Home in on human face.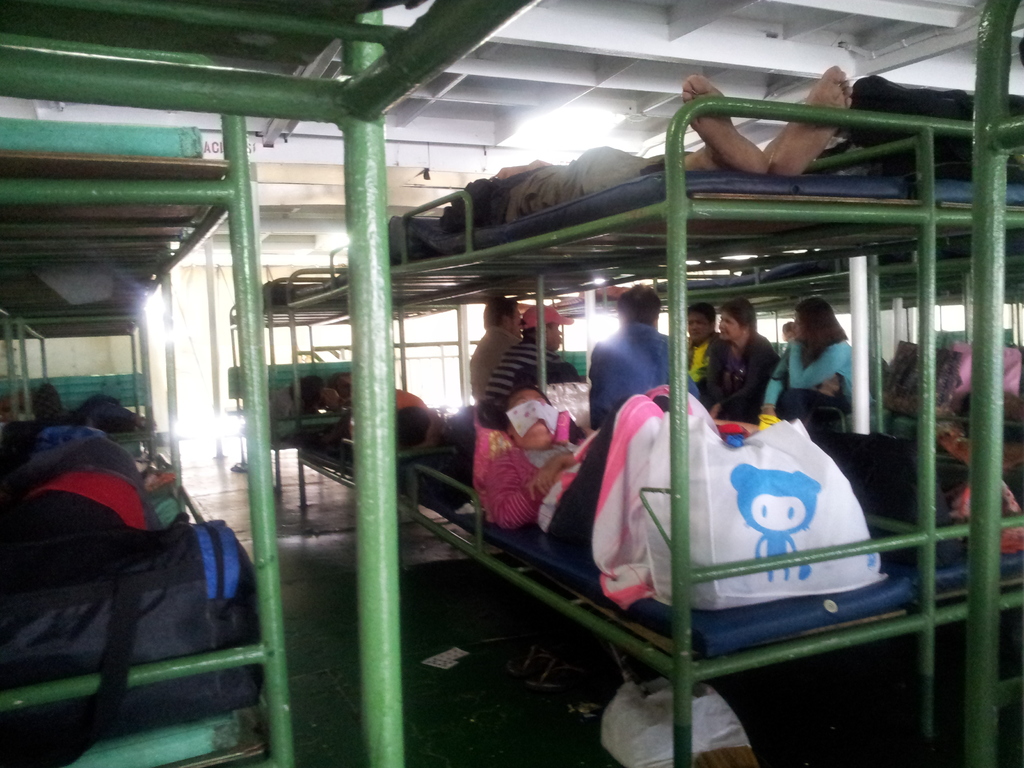
Homed in at x1=552, y1=321, x2=561, y2=347.
